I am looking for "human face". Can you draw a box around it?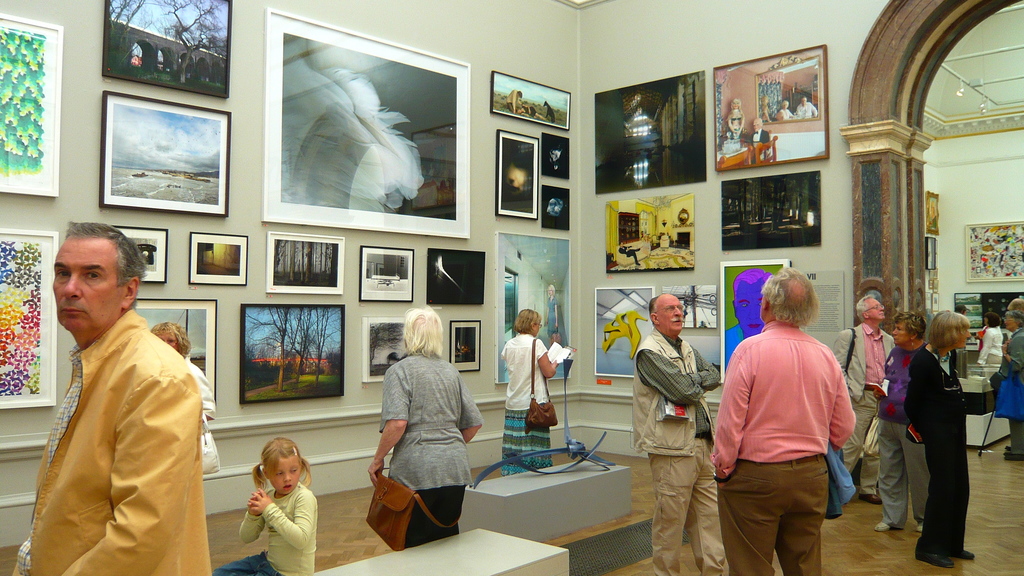
Sure, the bounding box is <box>890,323,910,344</box>.
